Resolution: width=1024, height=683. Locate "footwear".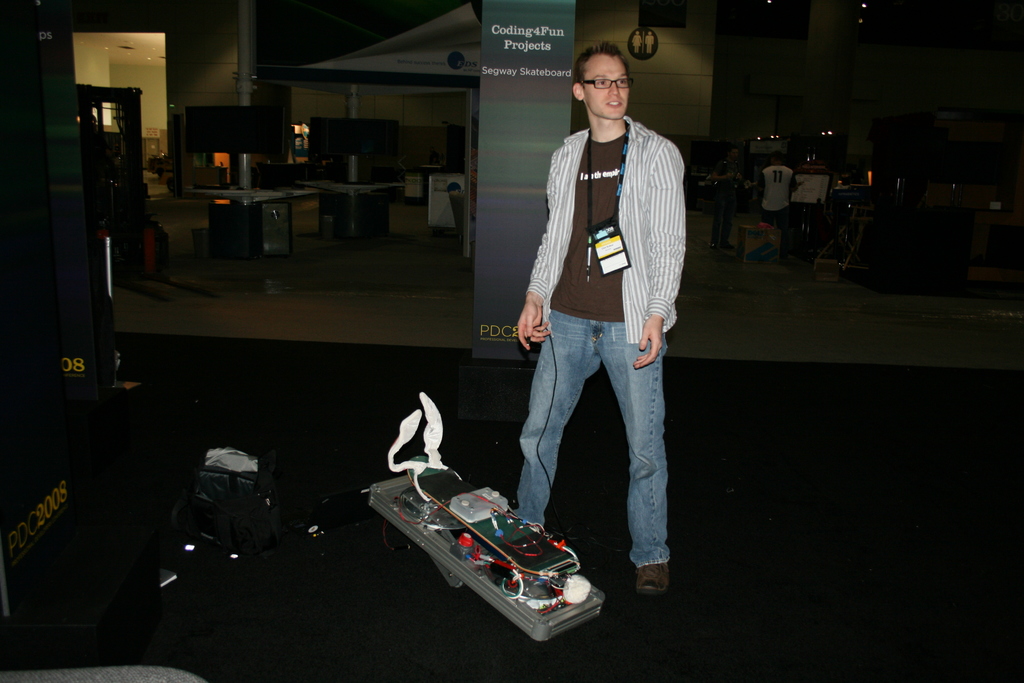
box=[721, 242, 735, 251].
